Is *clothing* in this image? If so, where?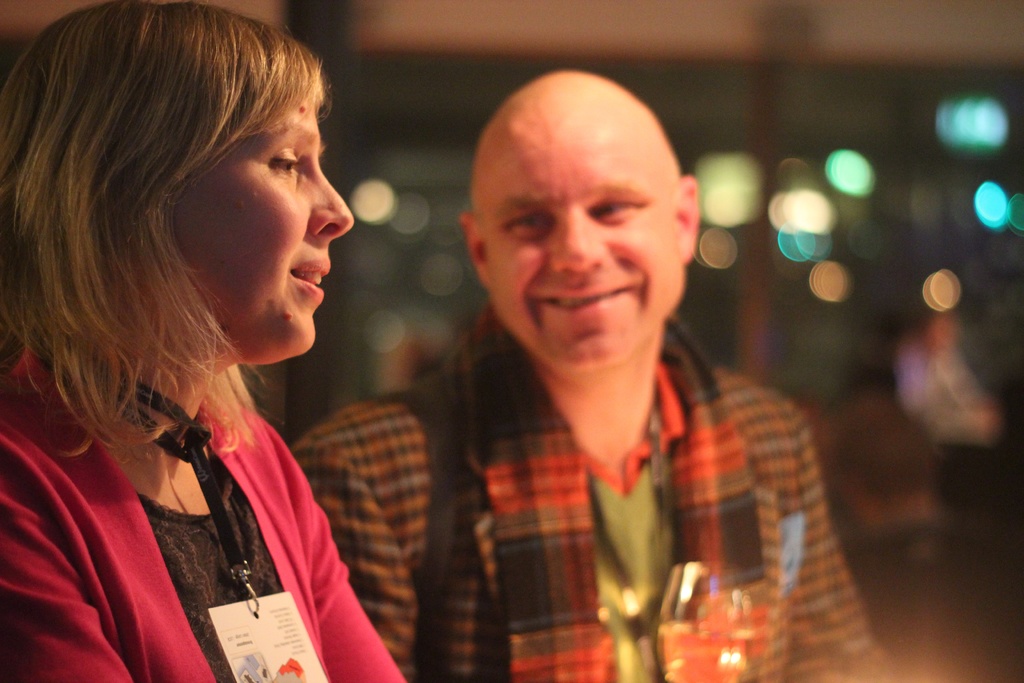
Yes, at [0,343,401,682].
